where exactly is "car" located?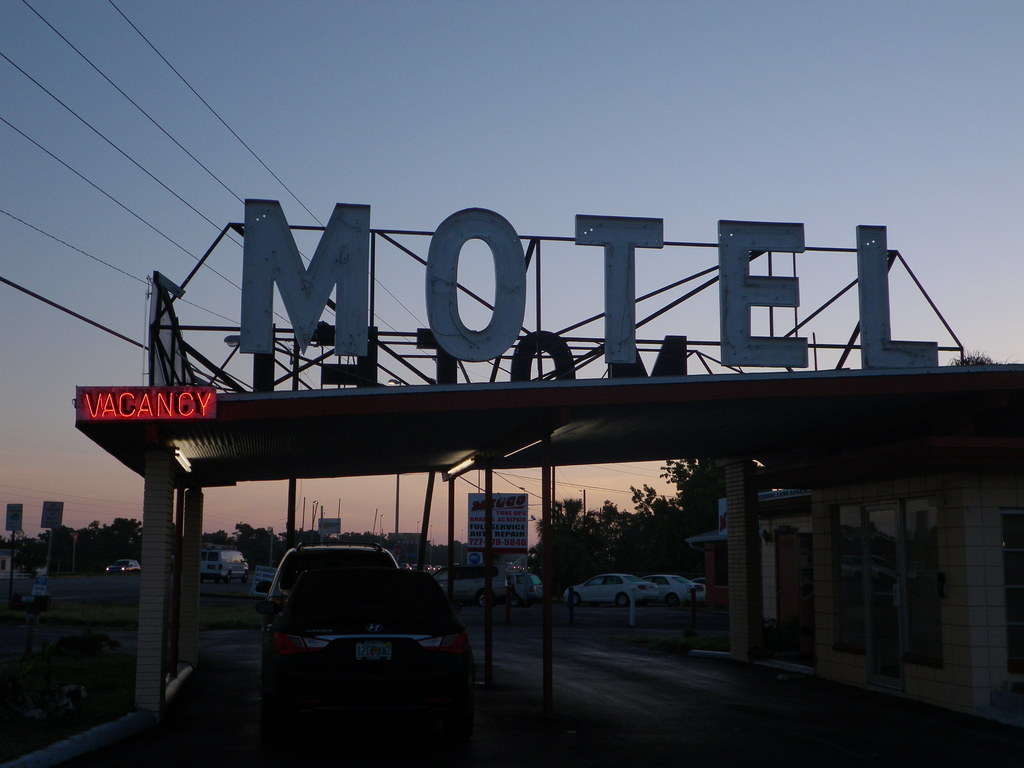
Its bounding box is select_region(104, 562, 138, 574).
